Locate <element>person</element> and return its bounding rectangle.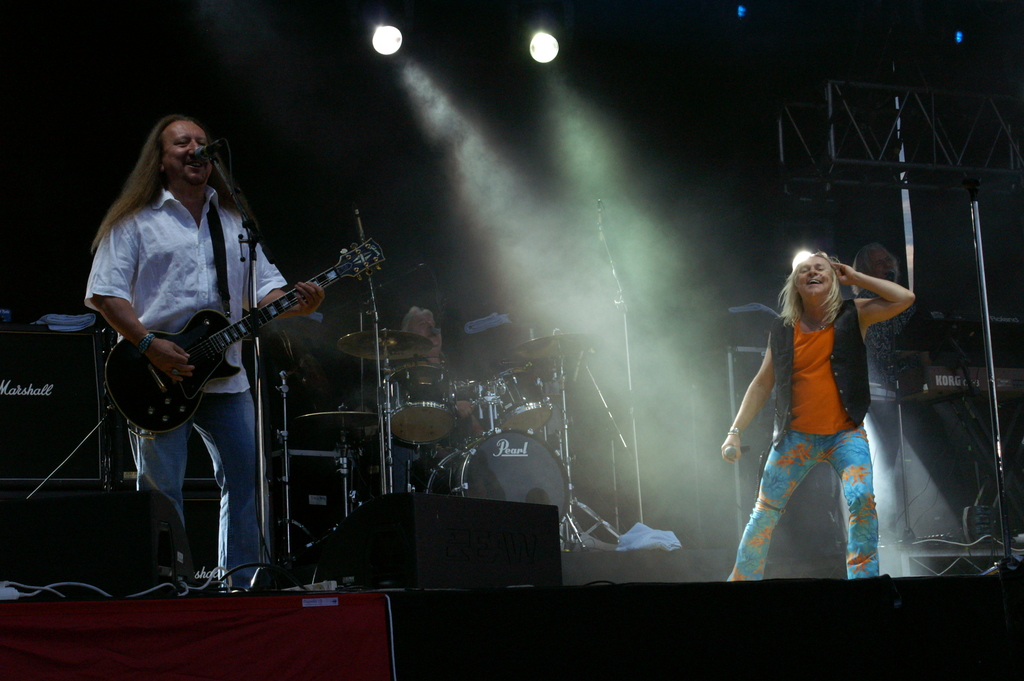
crop(744, 211, 908, 604).
